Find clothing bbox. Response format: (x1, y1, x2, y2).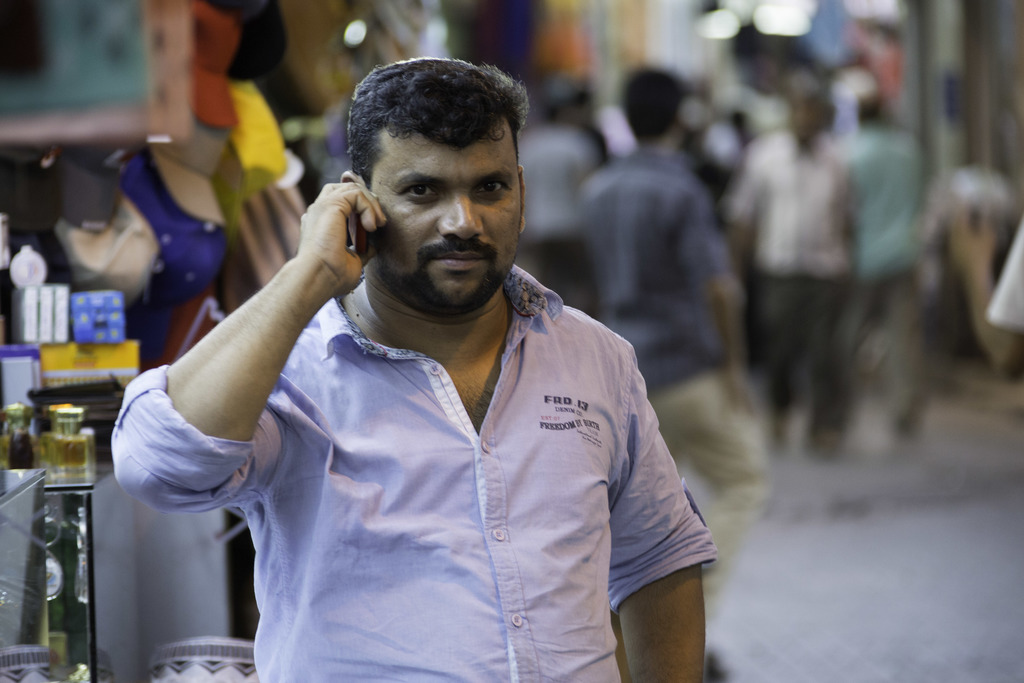
(855, 124, 935, 427).
